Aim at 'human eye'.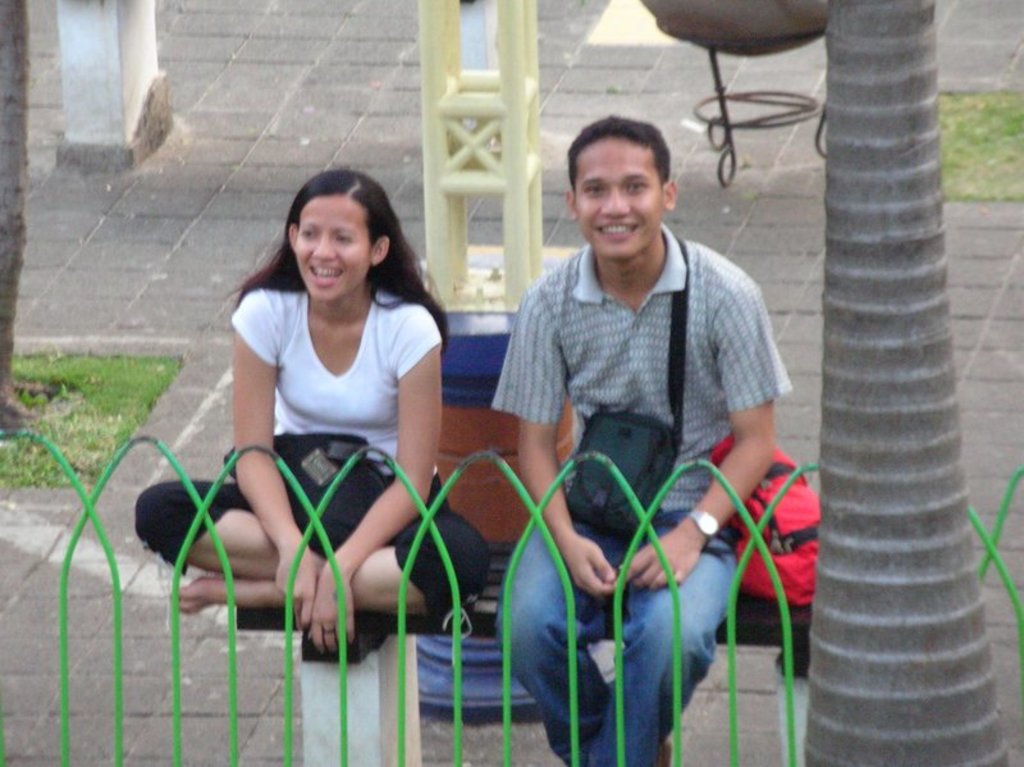
Aimed at crop(298, 225, 323, 241).
